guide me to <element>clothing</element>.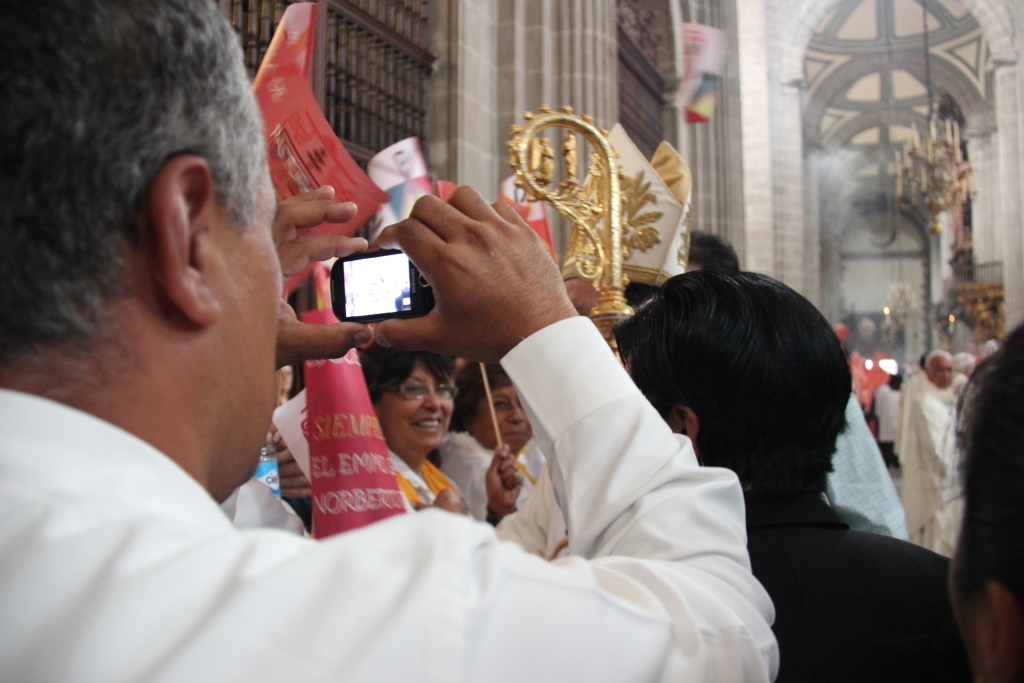
Guidance: <box>0,325,792,666</box>.
